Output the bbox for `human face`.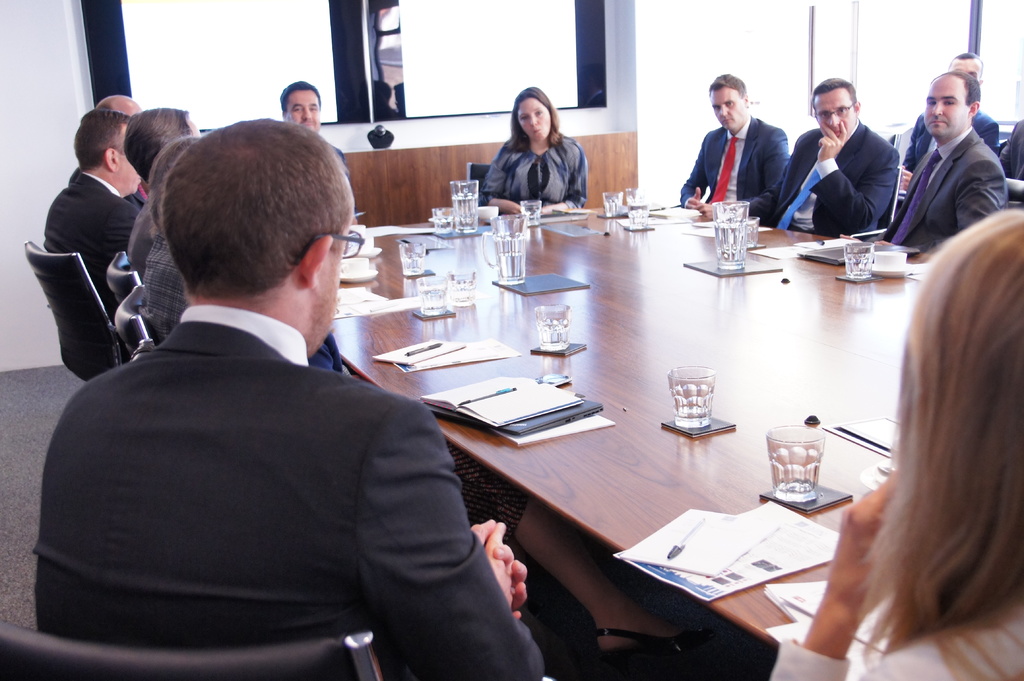
[x1=286, y1=91, x2=321, y2=135].
